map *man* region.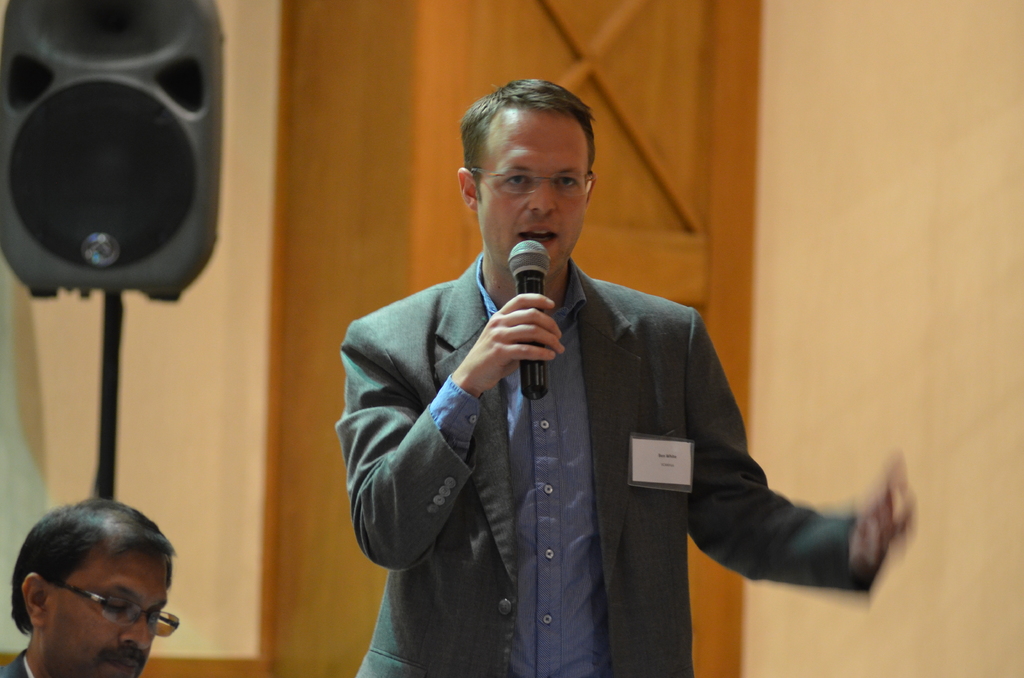
Mapped to l=333, t=85, r=919, b=677.
